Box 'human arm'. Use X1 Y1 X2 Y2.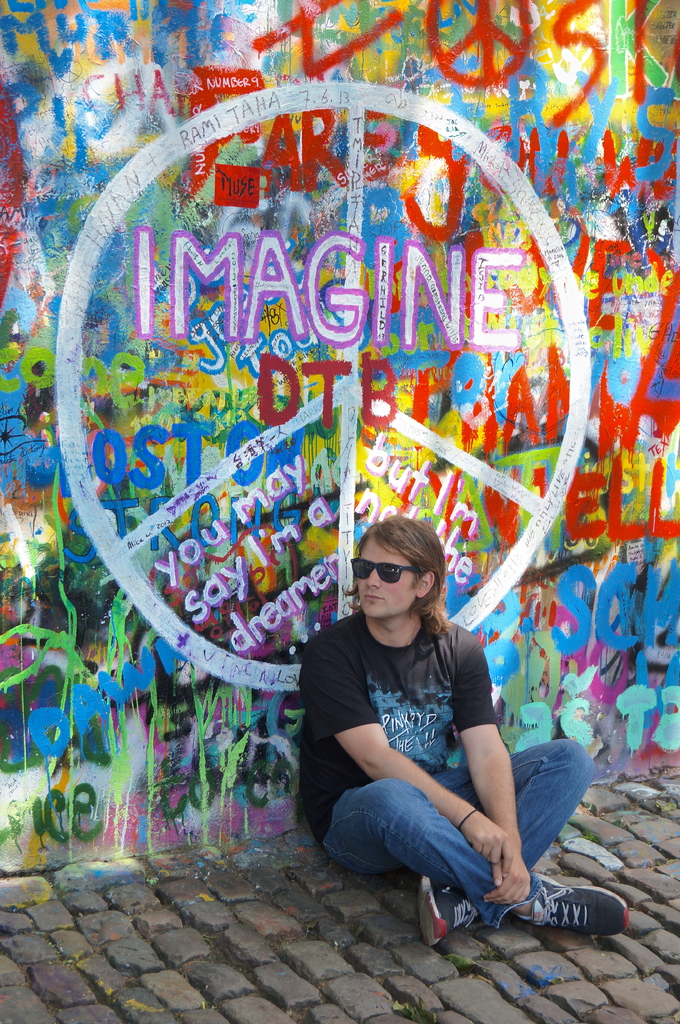
342 684 509 869.
